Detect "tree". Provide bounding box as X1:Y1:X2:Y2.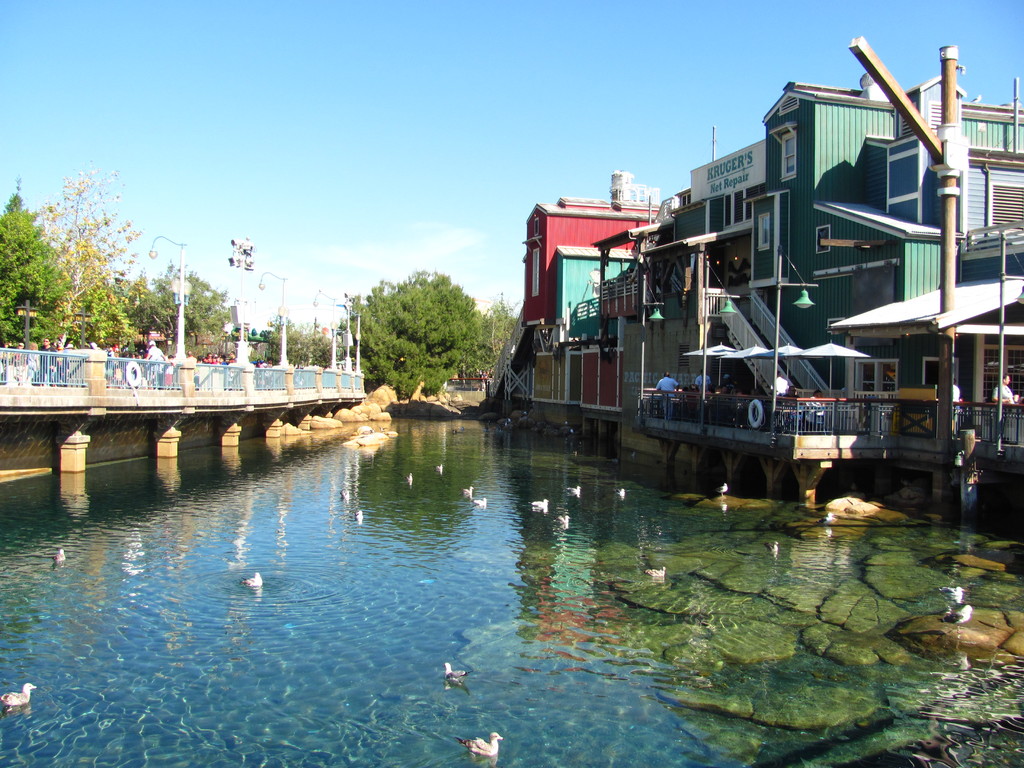
478:292:515:378.
